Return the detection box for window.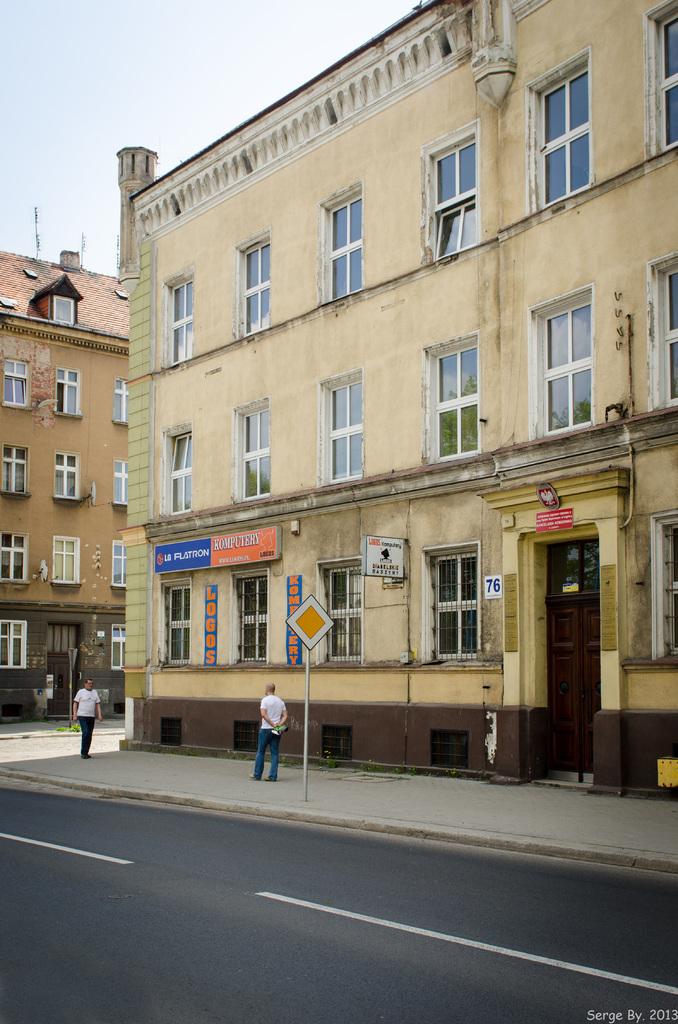
(left=168, top=275, right=195, bottom=364).
